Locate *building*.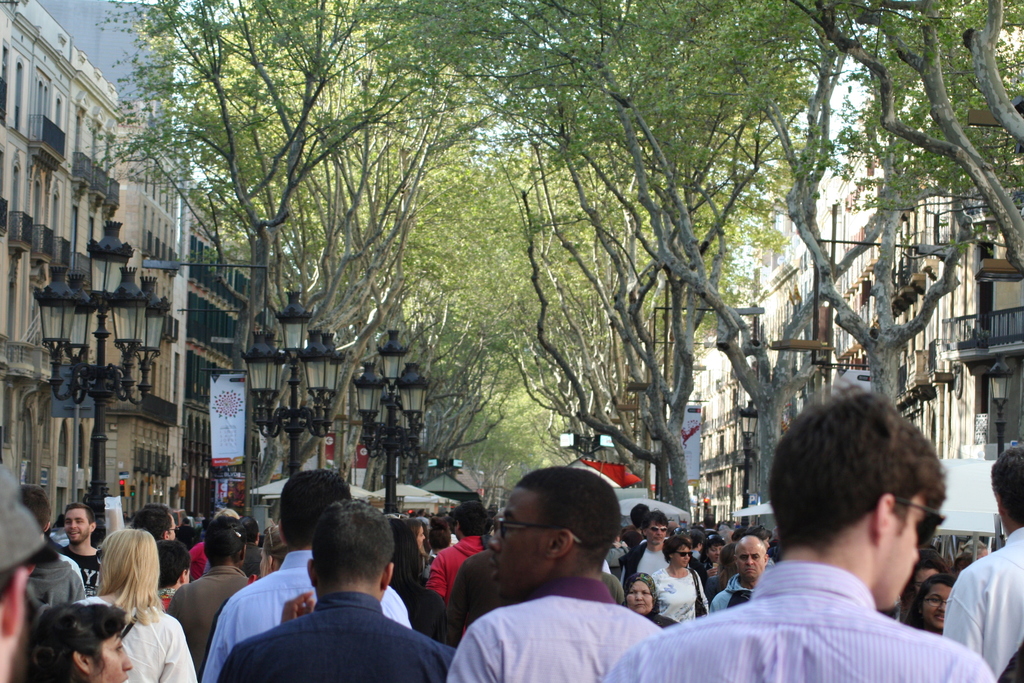
Bounding box: left=698, top=0, right=1023, bottom=548.
